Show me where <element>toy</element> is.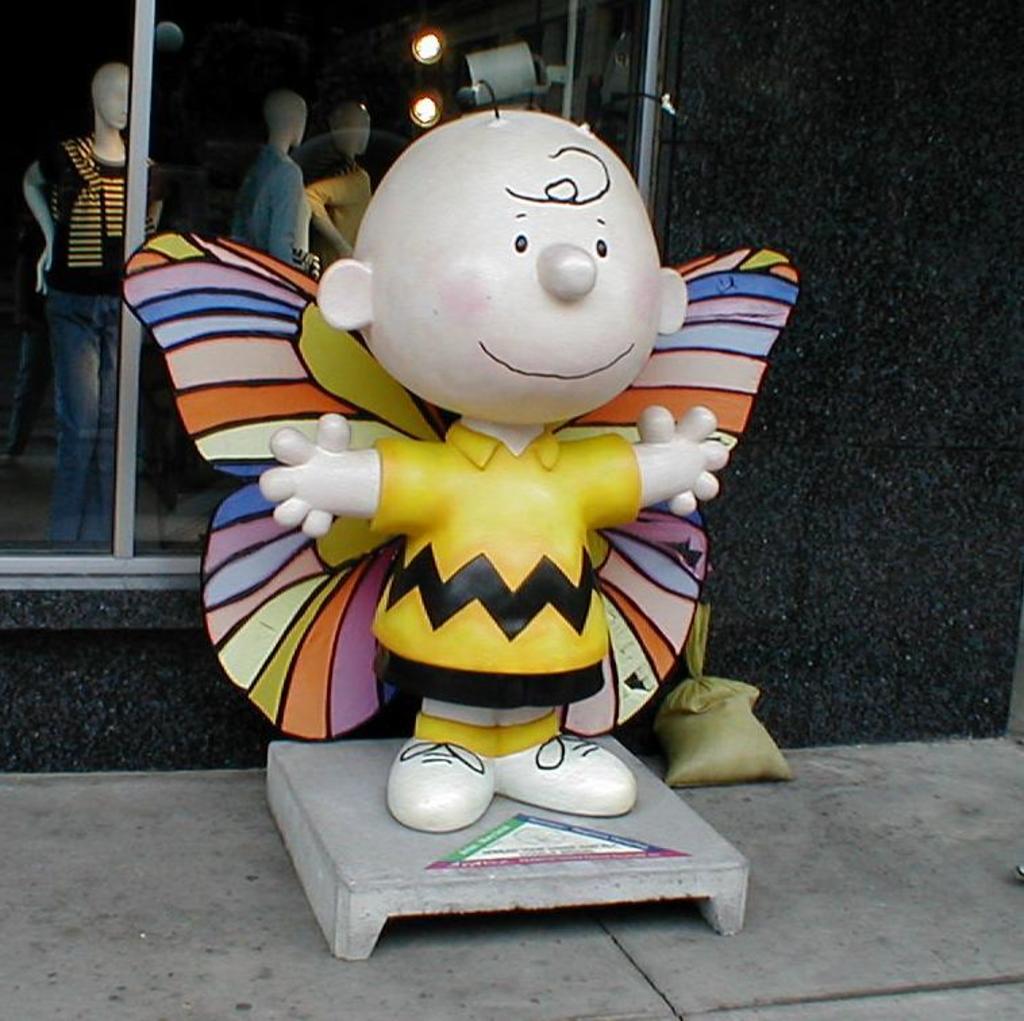
<element>toy</element> is at [120,70,804,835].
